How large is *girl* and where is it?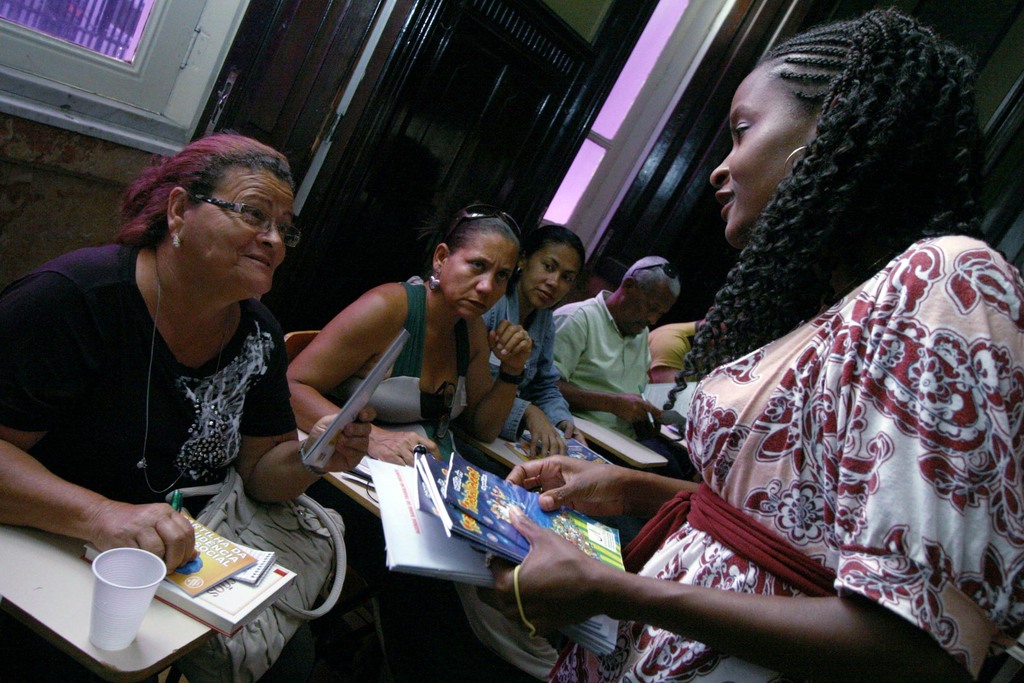
Bounding box: x1=3 y1=131 x2=374 y2=570.
